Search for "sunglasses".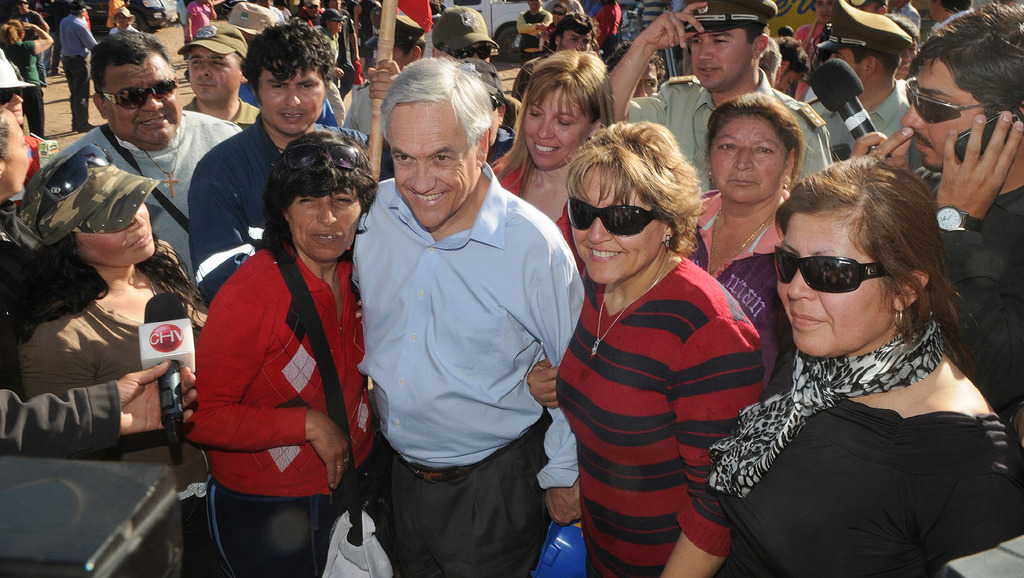
Found at box=[101, 79, 178, 110].
